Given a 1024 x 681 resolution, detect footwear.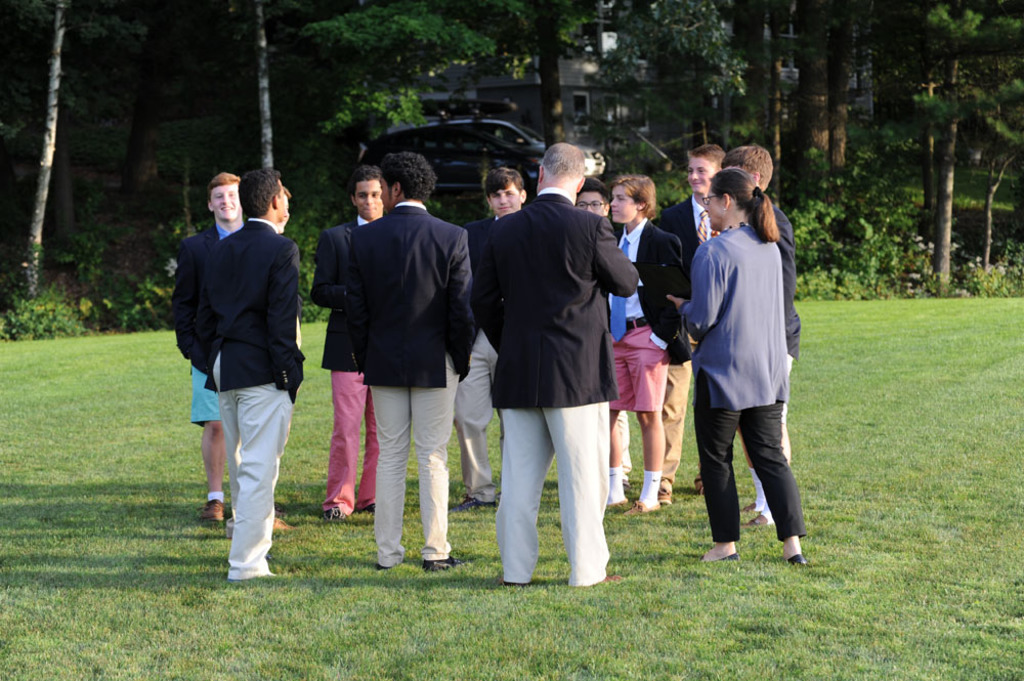
x1=451 y1=494 x2=495 y2=512.
